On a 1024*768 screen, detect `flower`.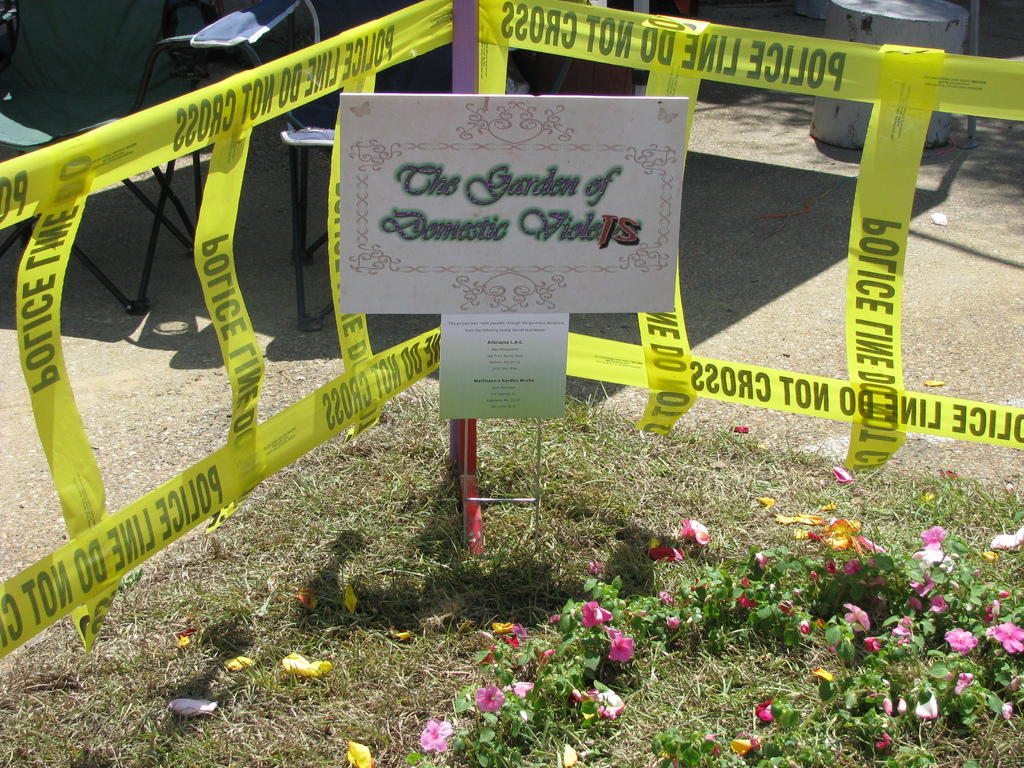
locate(938, 468, 969, 481).
